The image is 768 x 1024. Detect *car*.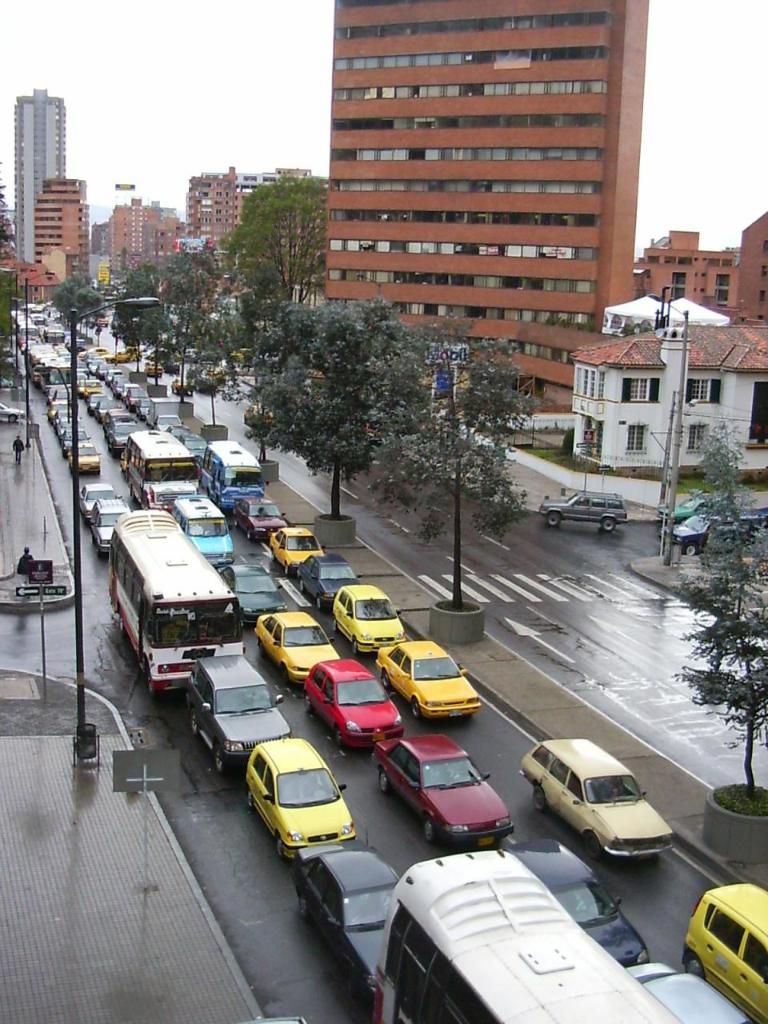
Detection: (268, 526, 326, 575).
